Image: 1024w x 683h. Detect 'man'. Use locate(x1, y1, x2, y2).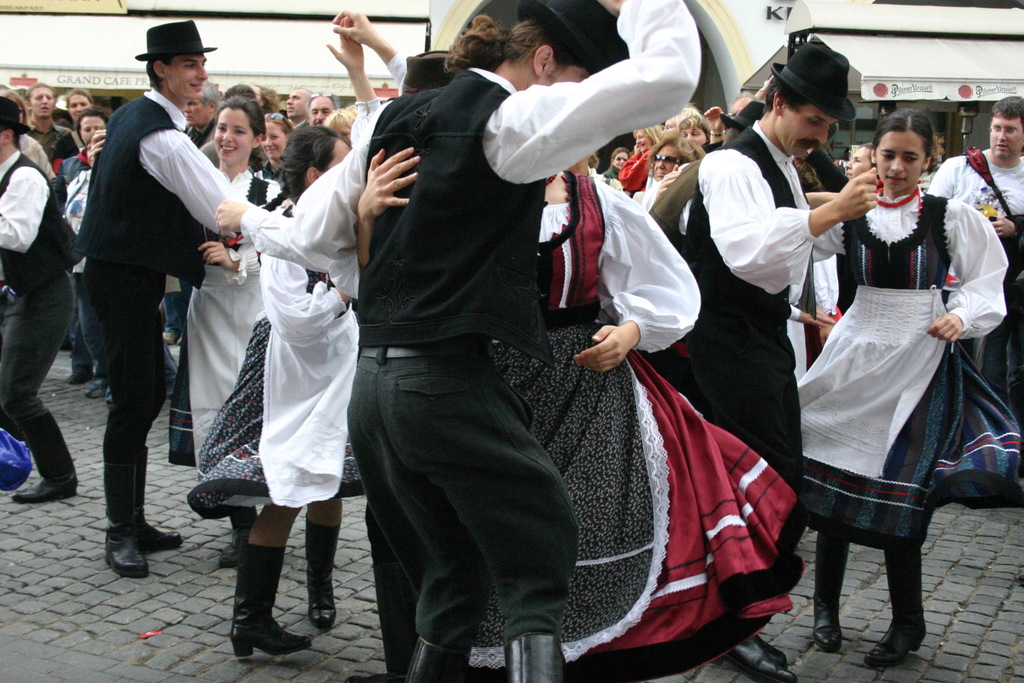
locate(278, 86, 310, 130).
